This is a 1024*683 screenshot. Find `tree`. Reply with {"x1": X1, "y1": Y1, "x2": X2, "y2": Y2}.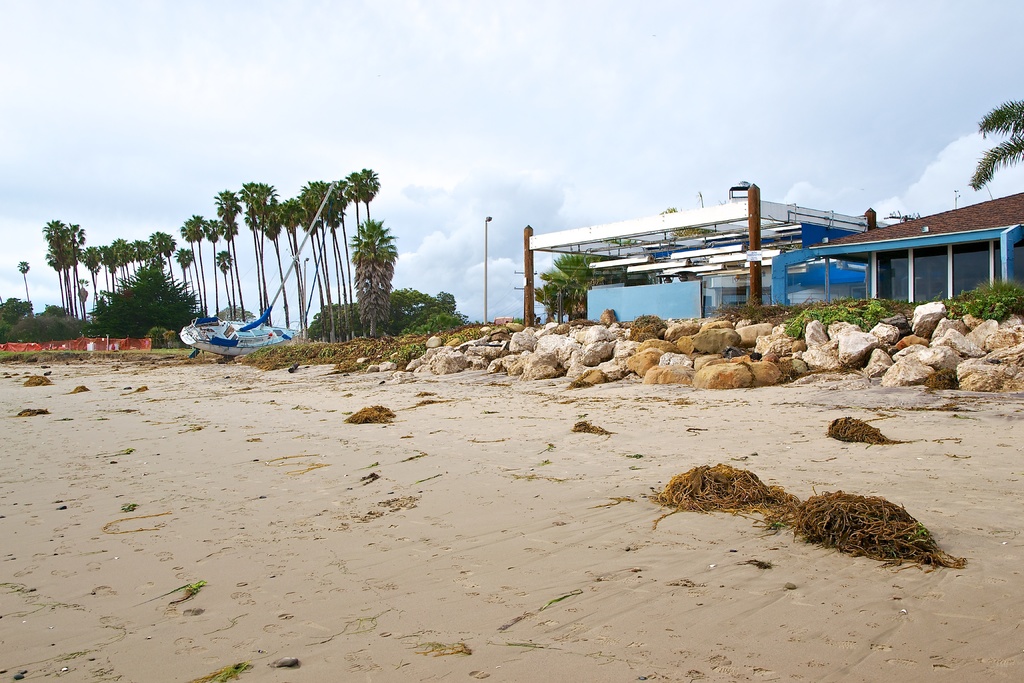
{"x1": 81, "y1": 243, "x2": 99, "y2": 318}.
